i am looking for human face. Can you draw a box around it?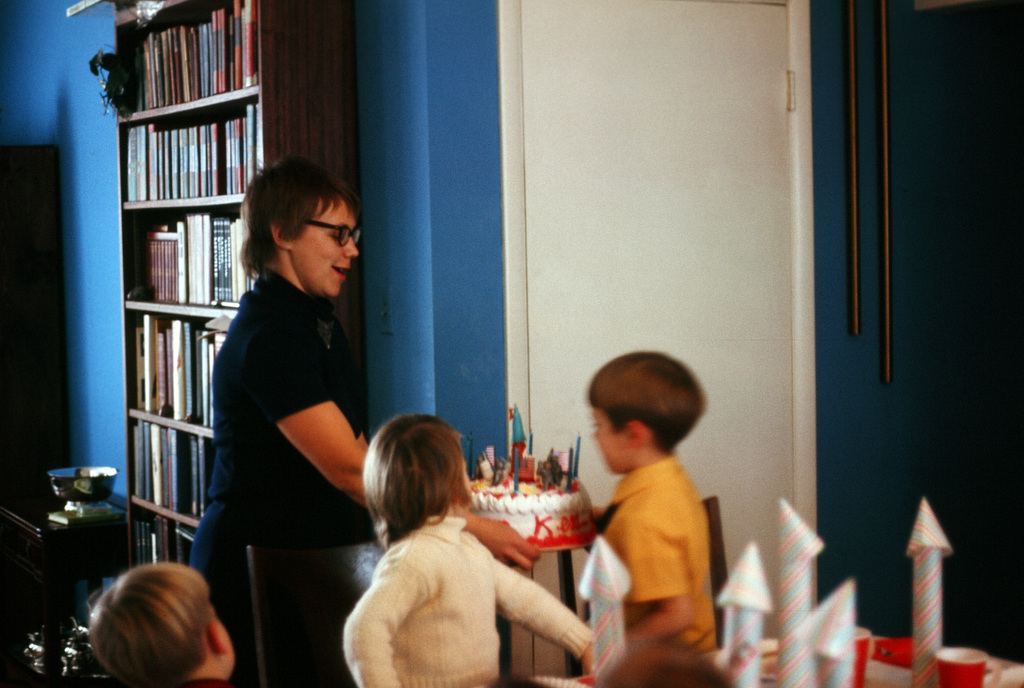
Sure, the bounding box is [left=593, top=406, right=630, bottom=479].
